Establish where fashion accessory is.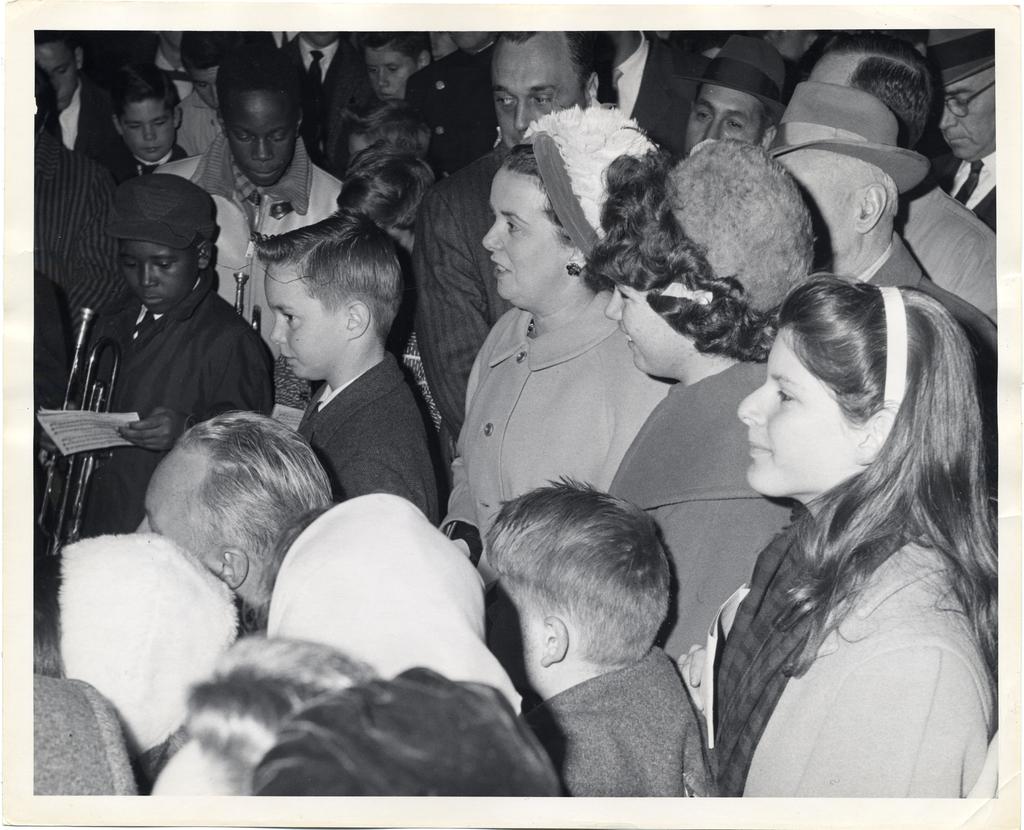
Established at x1=520, y1=101, x2=658, y2=264.
